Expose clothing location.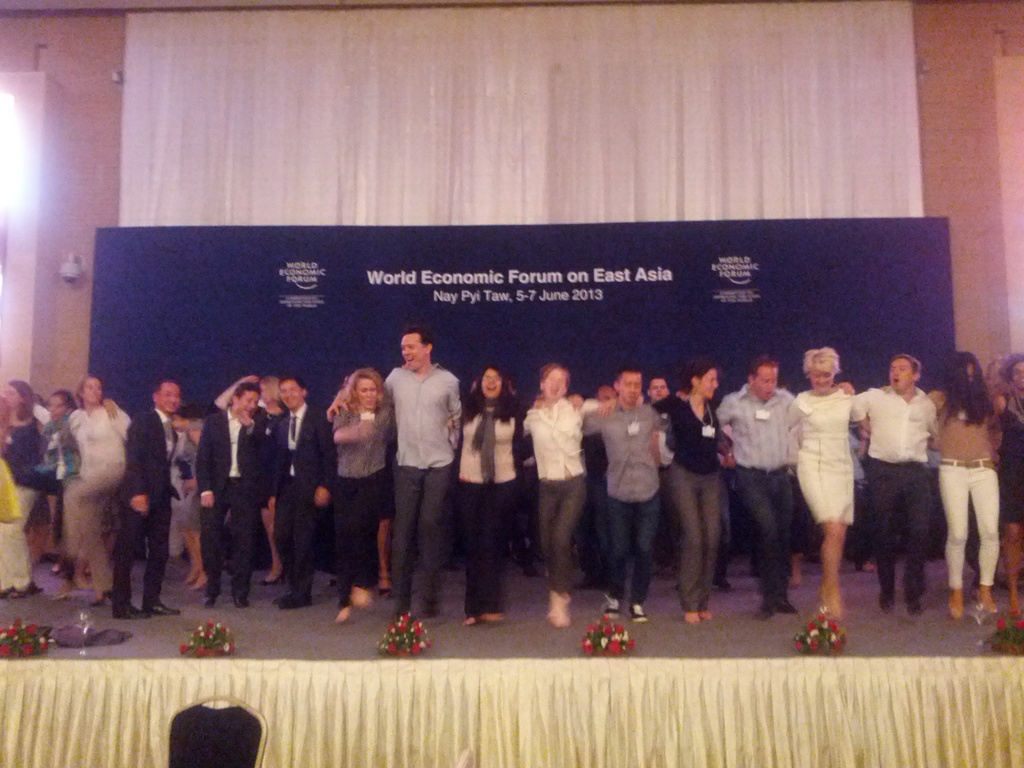
Exposed at bbox=(65, 399, 134, 590).
